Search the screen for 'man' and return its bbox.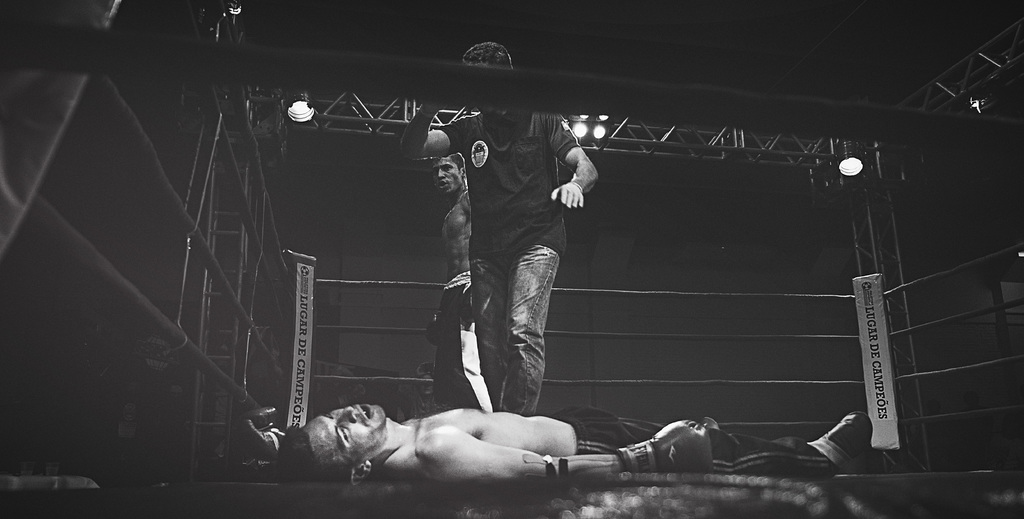
Found: [left=444, top=97, right=594, bottom=442].
